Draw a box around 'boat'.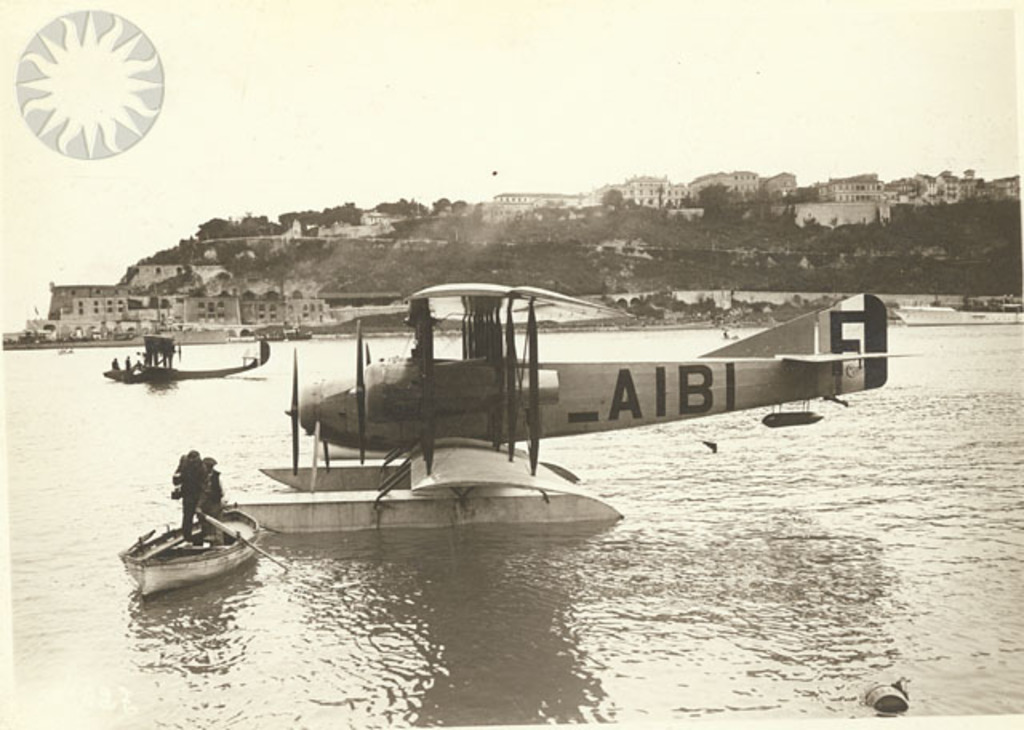
[891, 299, 1022, 327].
